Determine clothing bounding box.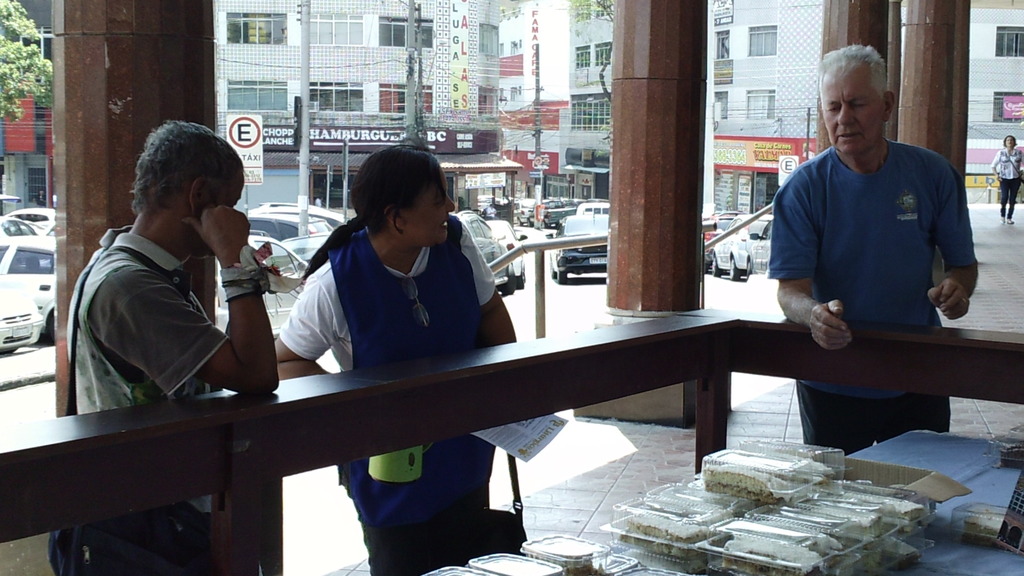
Determined: 991, 146, 1023, 214.
